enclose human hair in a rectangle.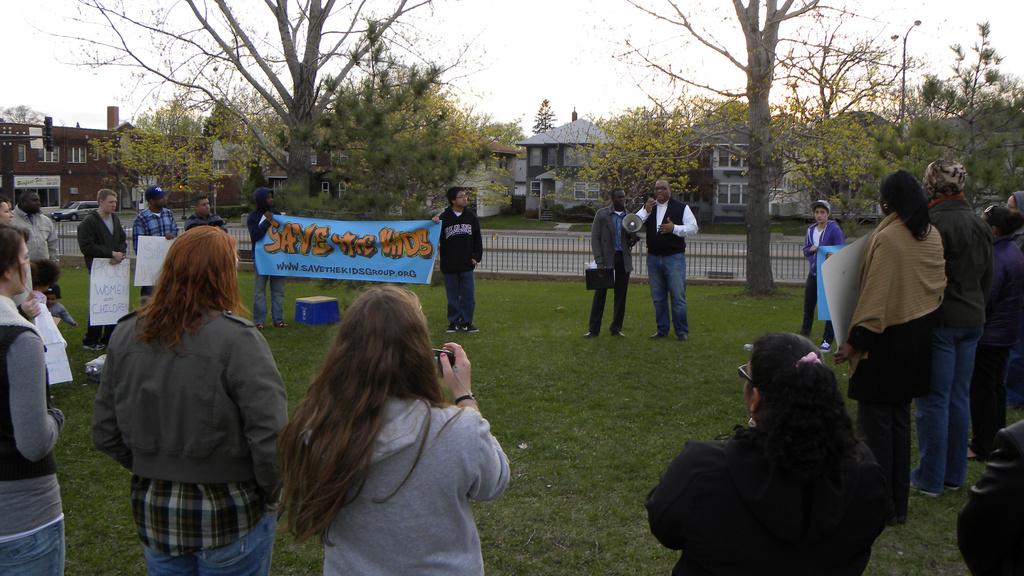
880:167:929:243.
